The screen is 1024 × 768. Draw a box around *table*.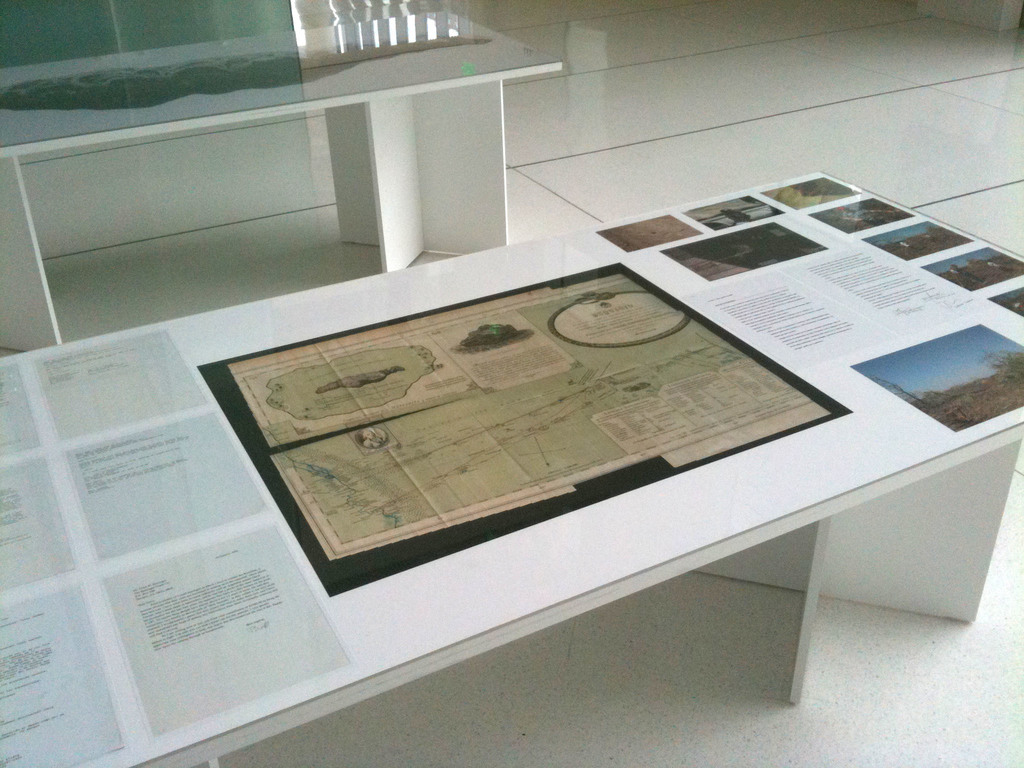
bbox=(0, 174, 1023, 767).
